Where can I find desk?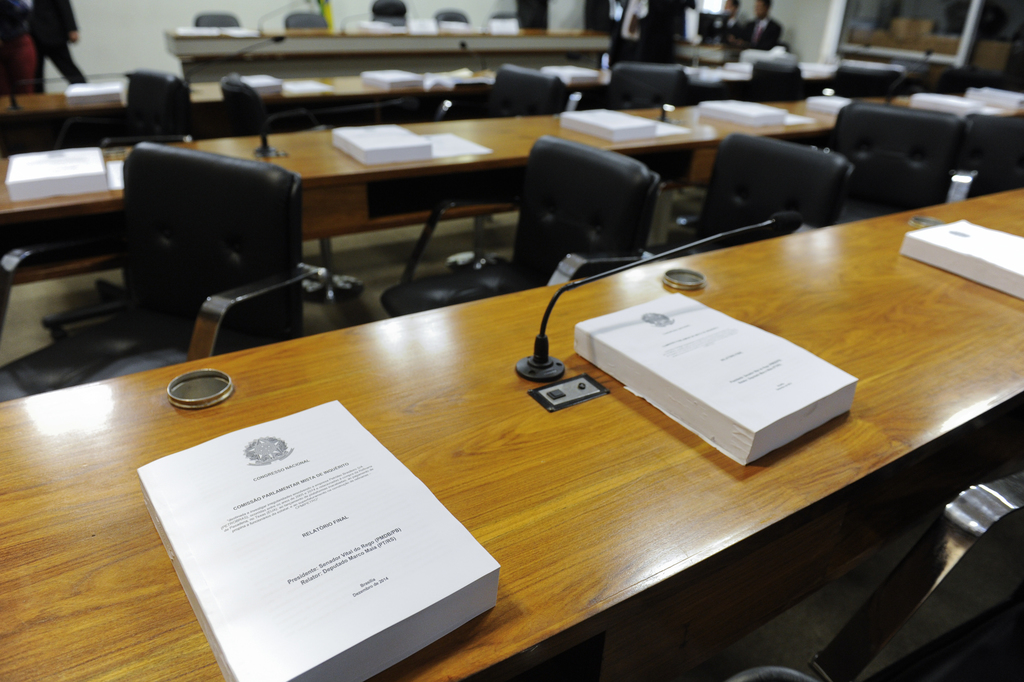
You can find it at <bbox>1, 190, 1018, 674</bbox>.
